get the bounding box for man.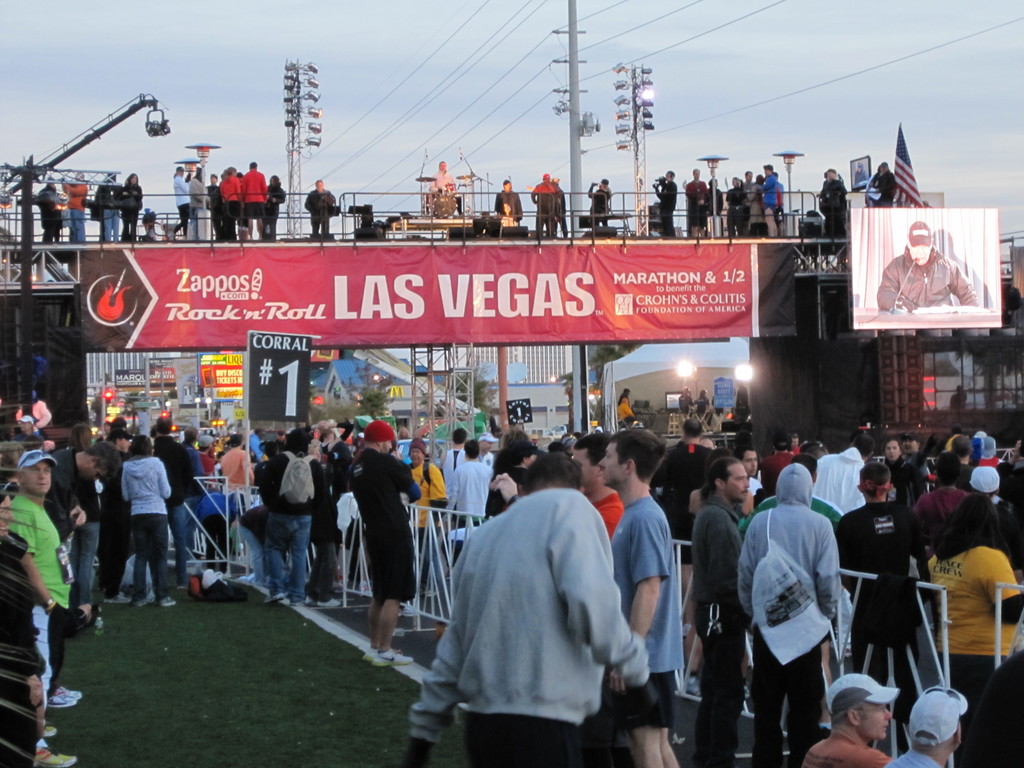
[x1=585, y1=175, x2=618, y2=232].
